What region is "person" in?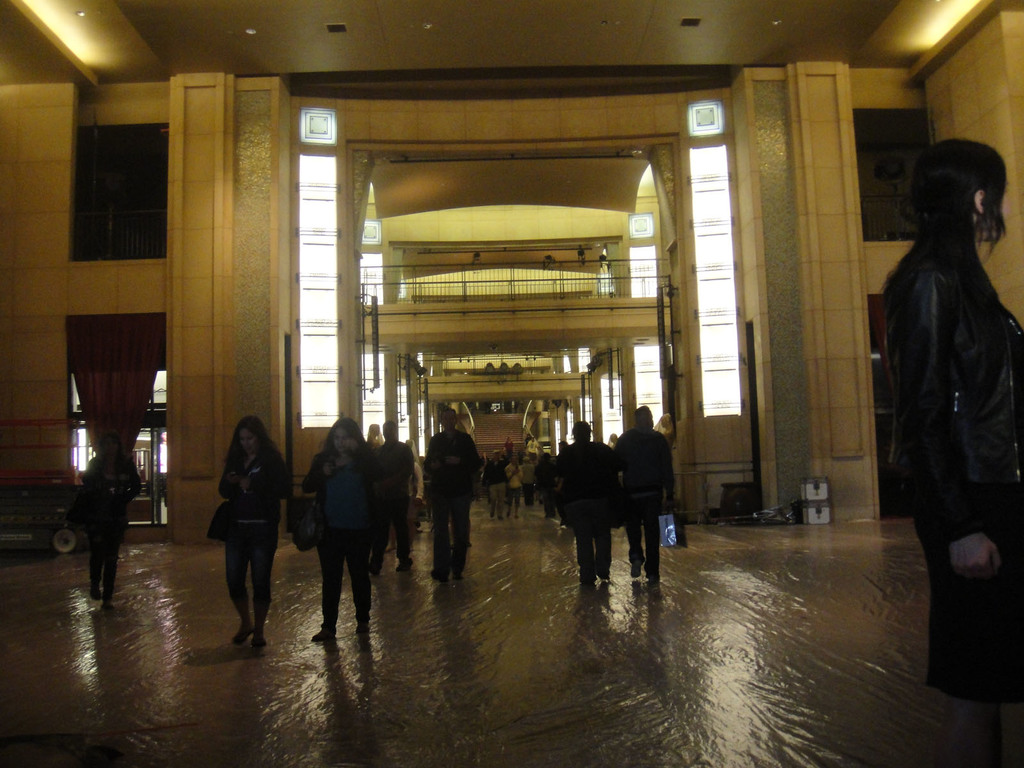
locate(616, 404, 676, 582).
